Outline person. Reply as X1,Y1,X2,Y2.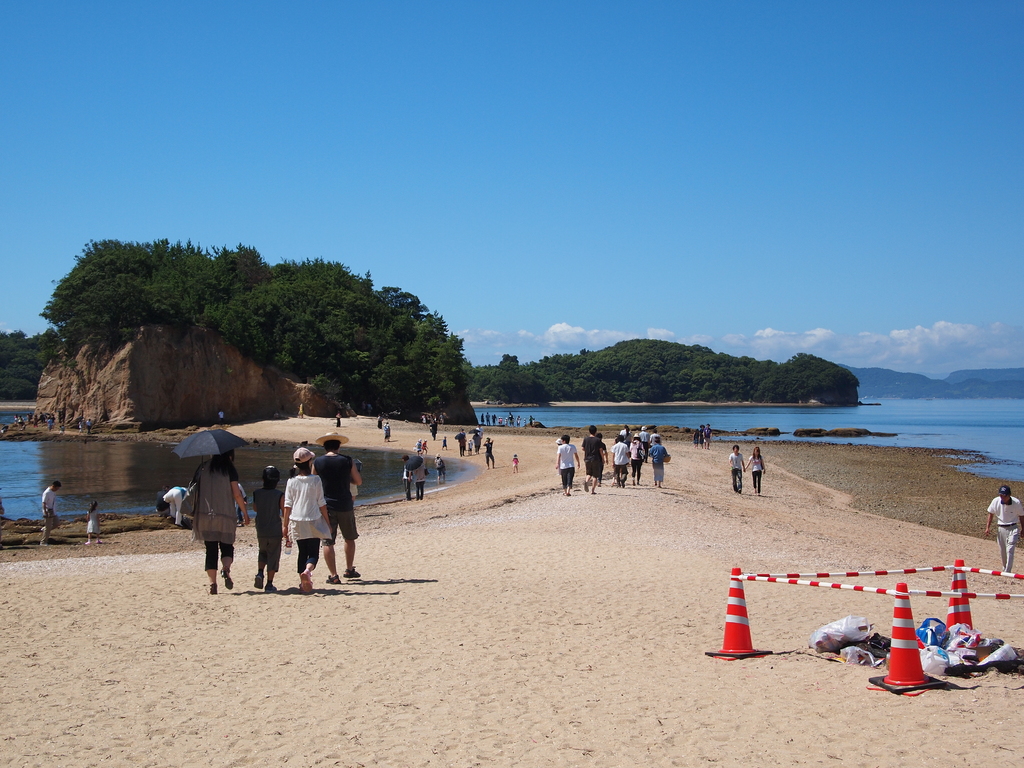
707,426,716,447.
